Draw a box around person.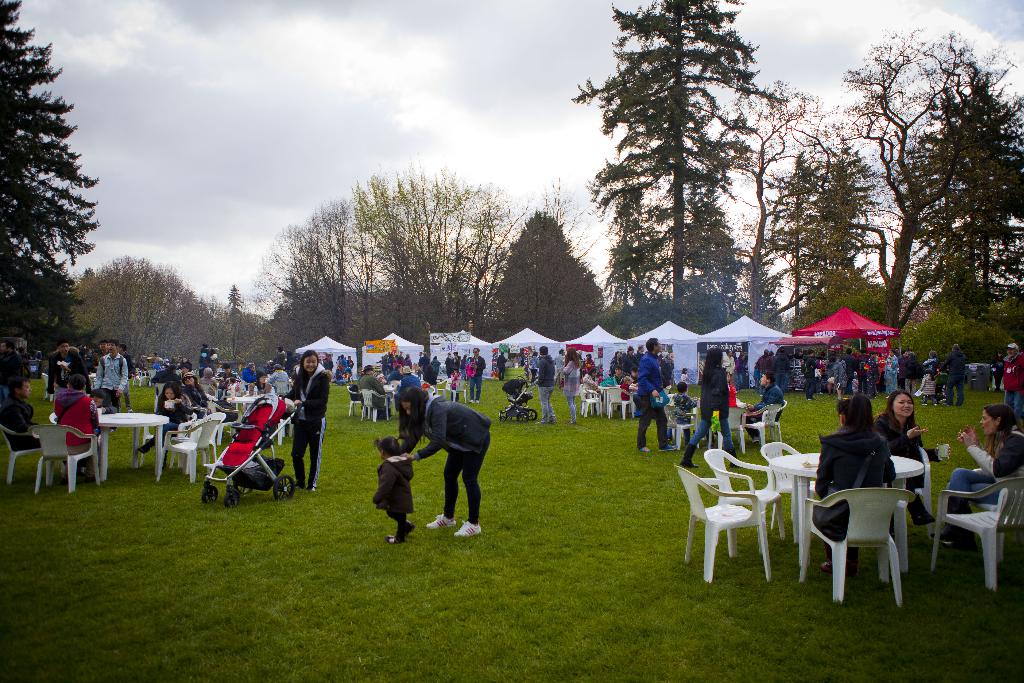
(676, 345, 744, 469).
